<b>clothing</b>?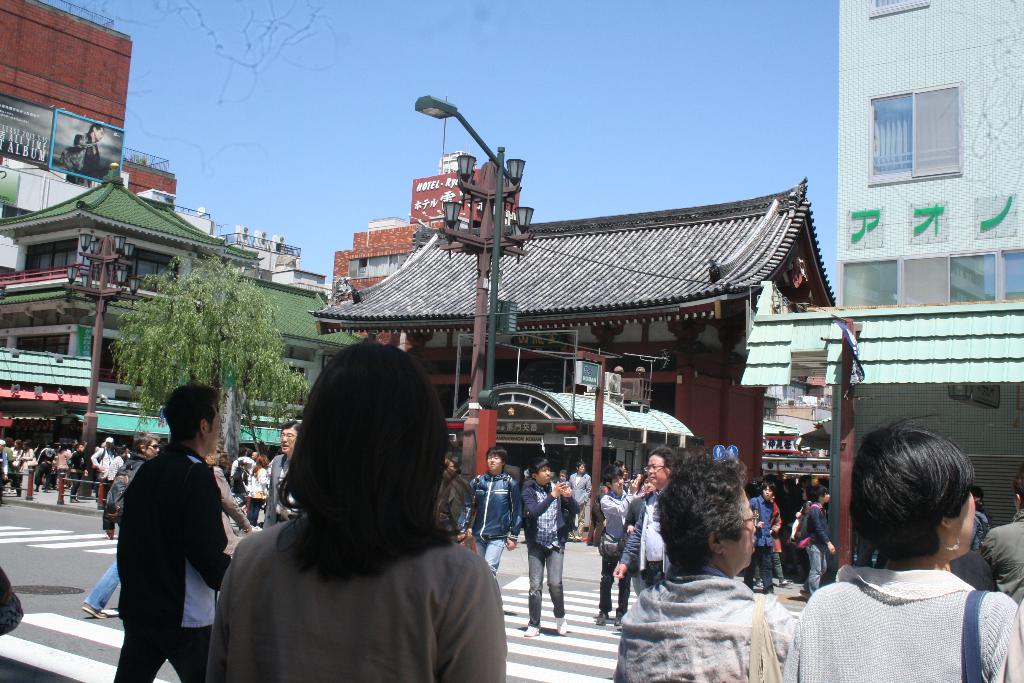
[804, 502, 835, 597]
